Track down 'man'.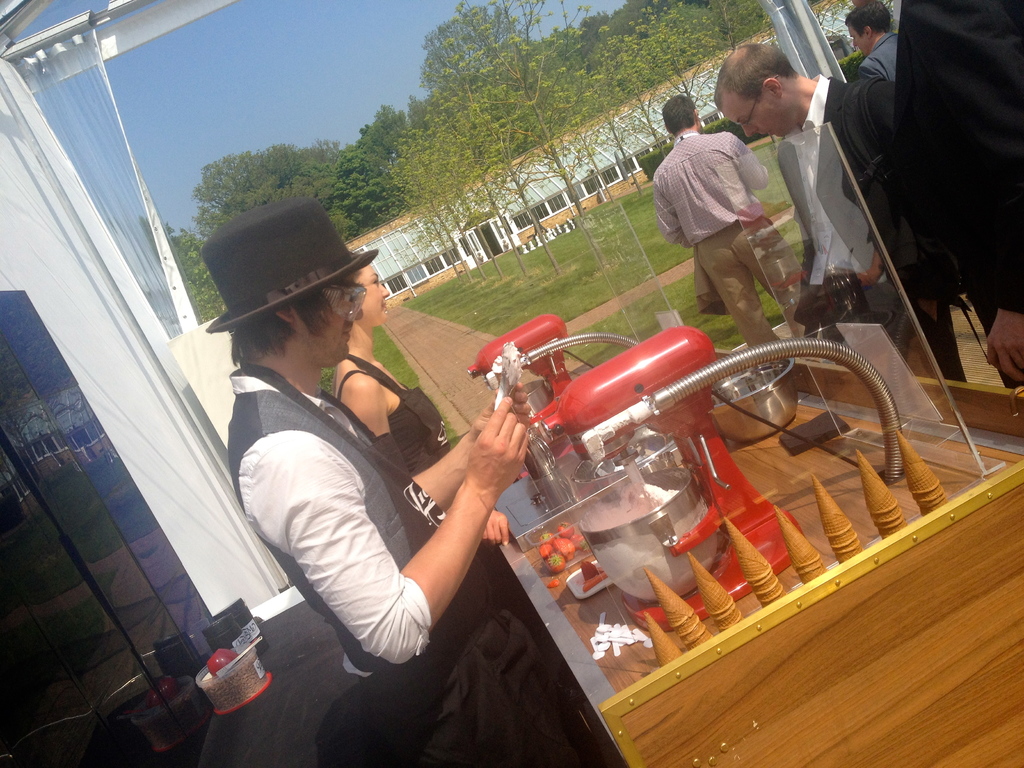
Tracked to box(651, 93, 771, 355).
